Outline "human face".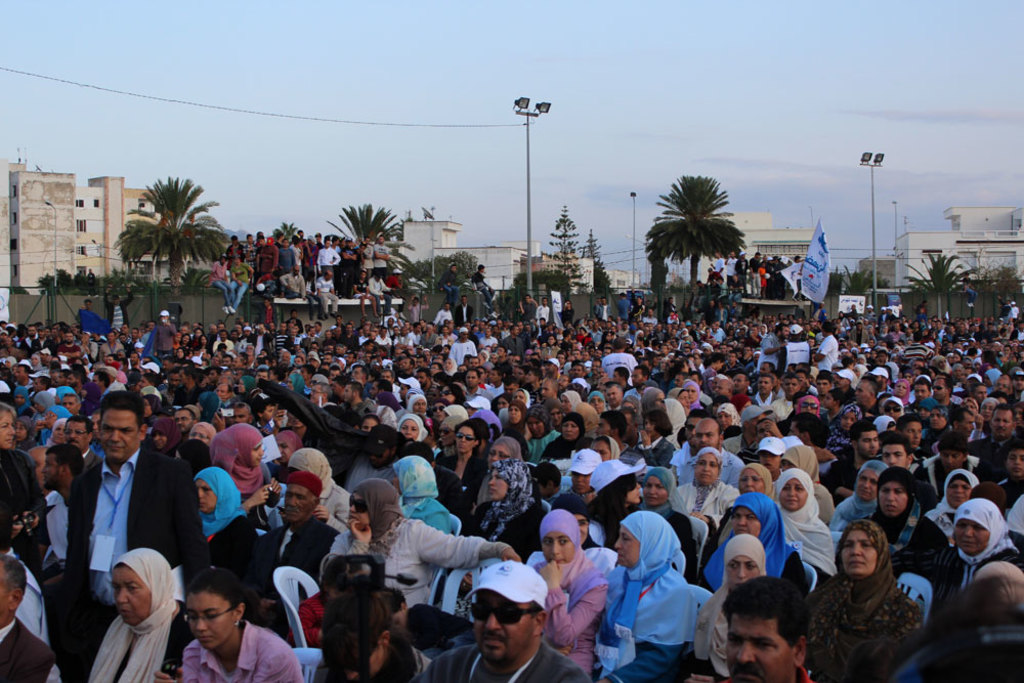
Outline: [391,472,399,495].
